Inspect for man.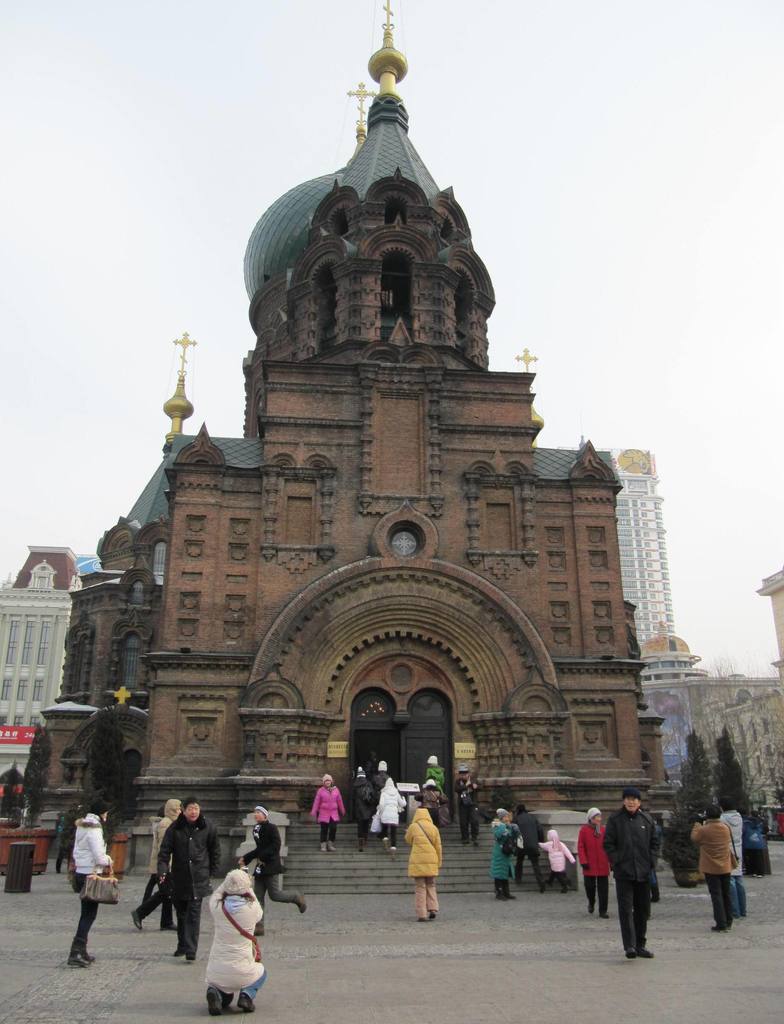
Inspection: <region>155, 796, 218, 964</region>.
